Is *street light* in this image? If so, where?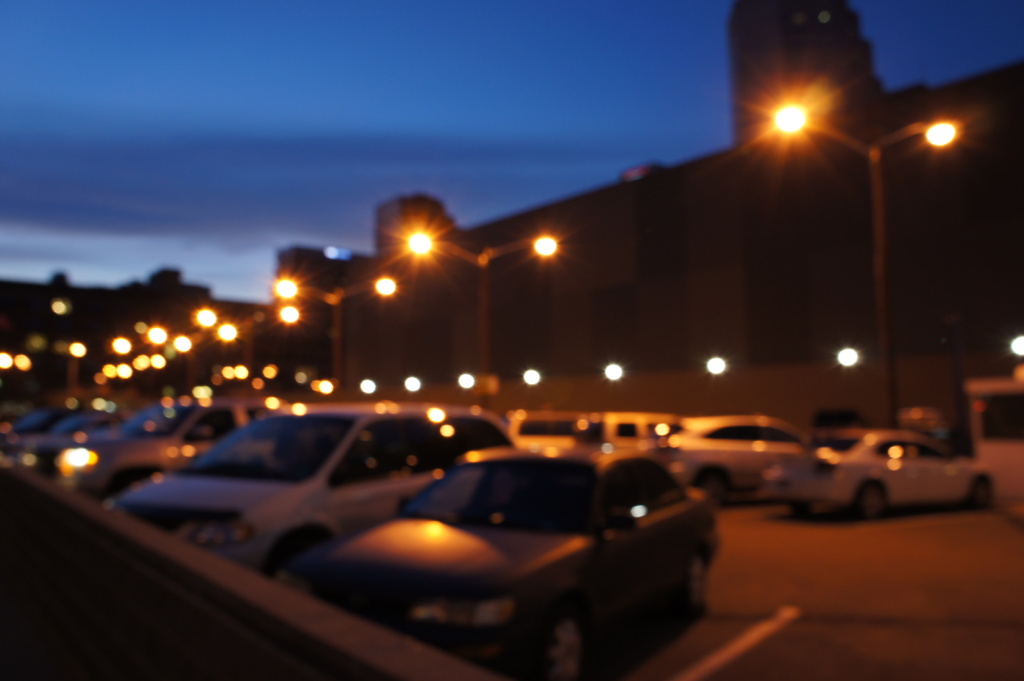
Yes, at 762/92/959/431.
